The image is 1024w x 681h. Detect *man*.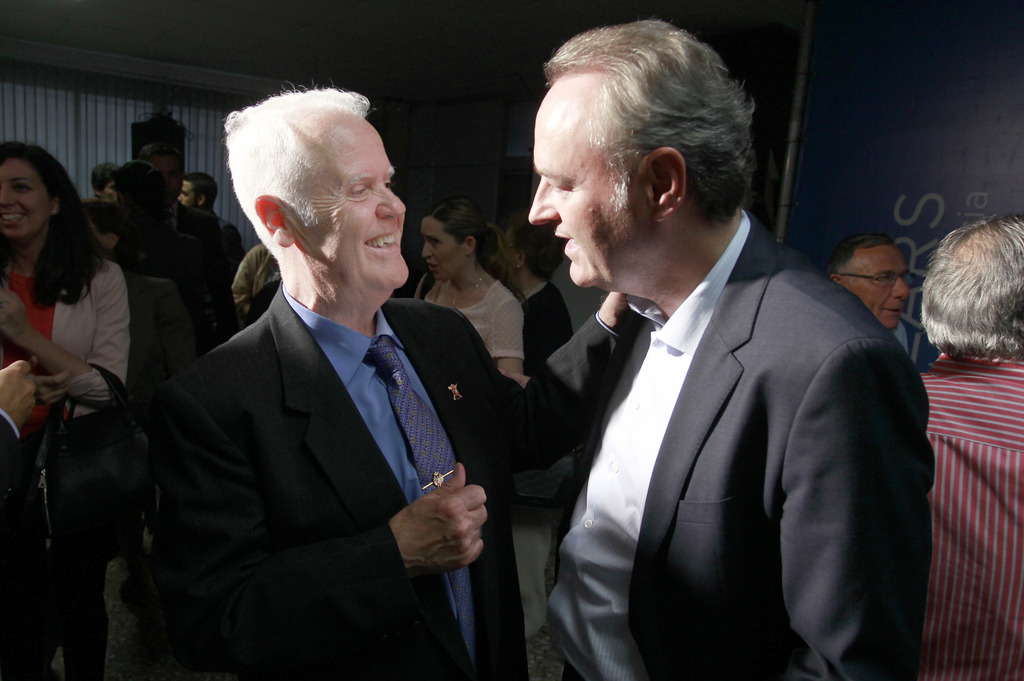
Detection: bbox=(826, 232, 943, 373).
